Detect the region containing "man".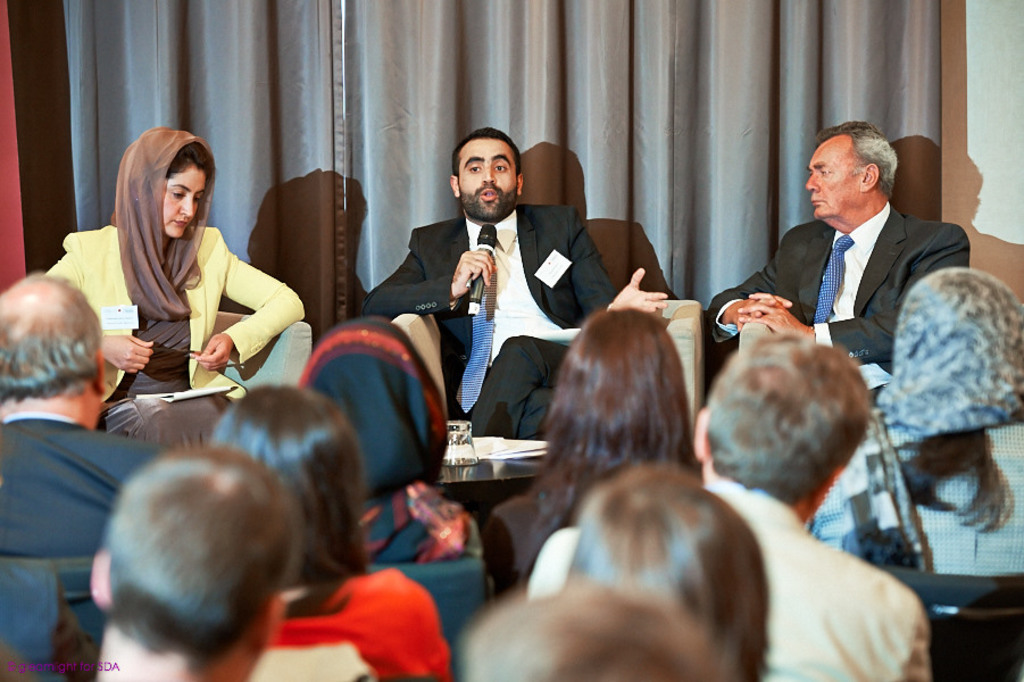
{"x1": 78, "y1": 448, "x2": 308, "y2": 681}.
